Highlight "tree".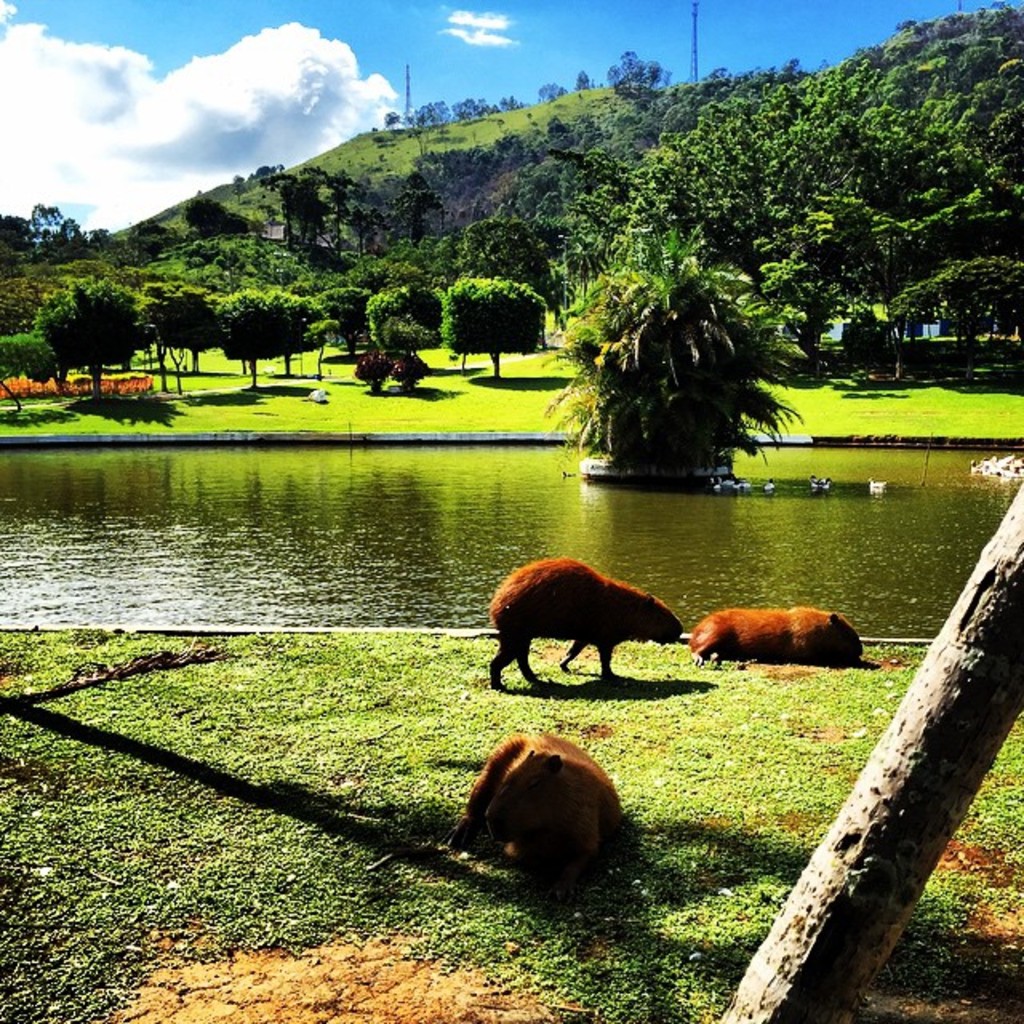
Highlighted region: Rect(541, 243, 814, 469).
